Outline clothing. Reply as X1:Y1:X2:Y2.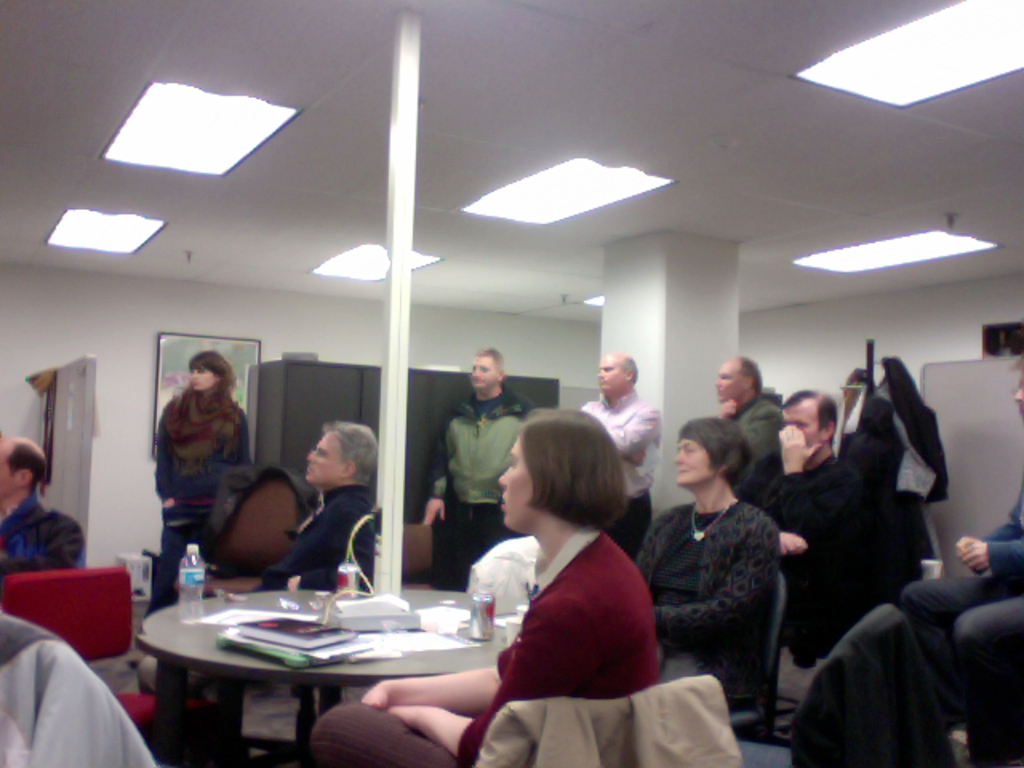
0:488:43:568.
